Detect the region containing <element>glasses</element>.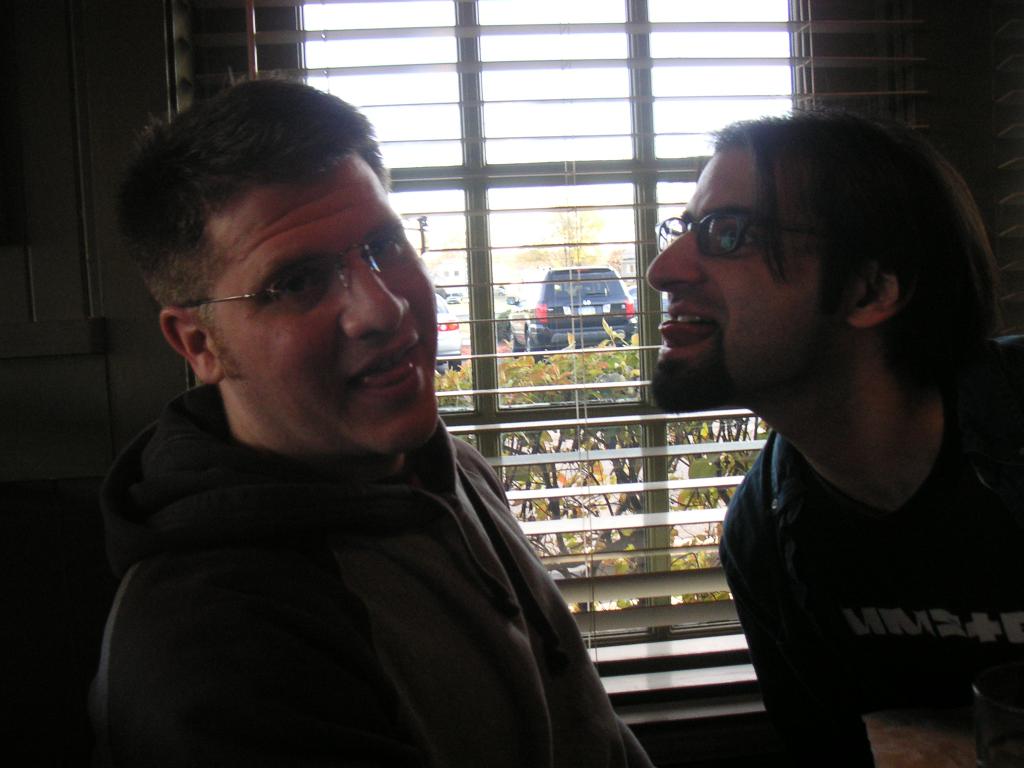
box=[651, 206, 848, 264].
